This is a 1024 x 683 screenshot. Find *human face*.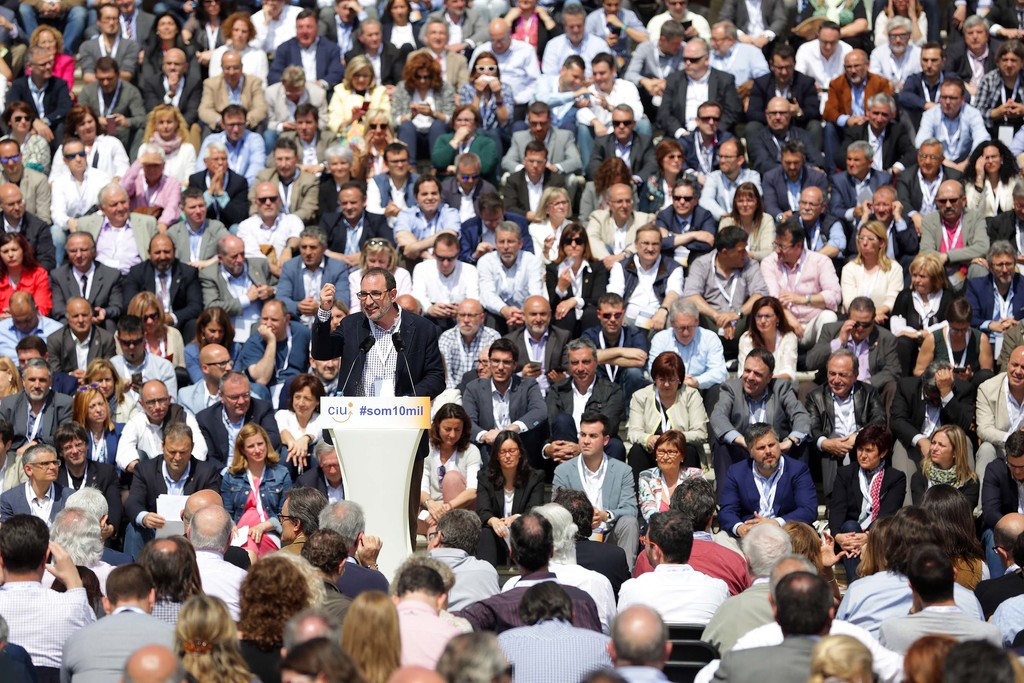
Bounding box: Rect(366, 254, 388, 270).
